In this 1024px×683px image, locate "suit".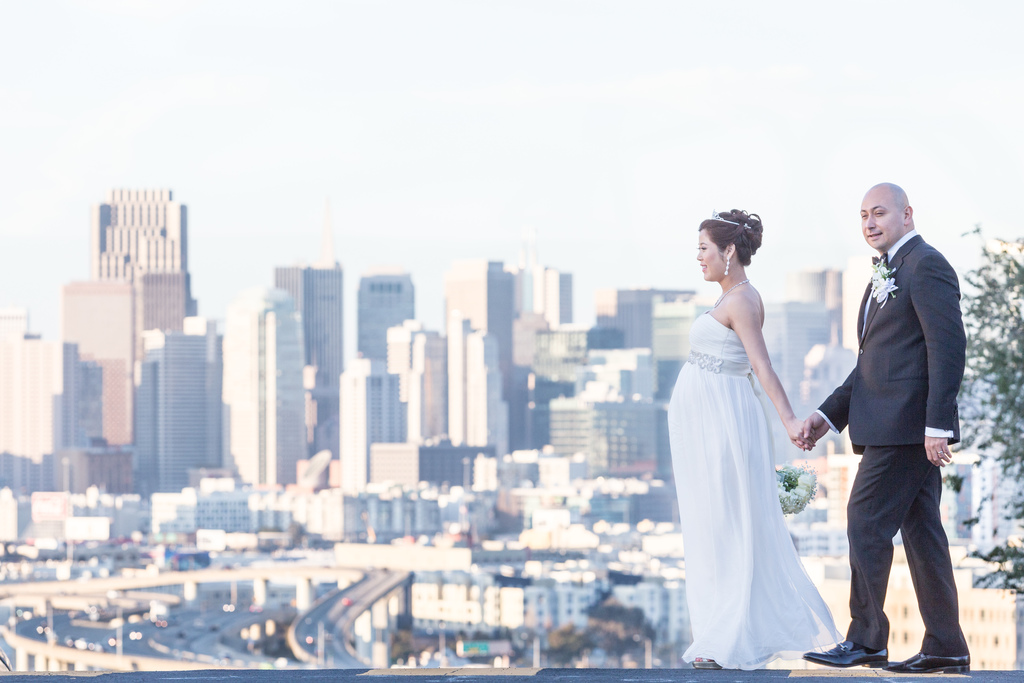
Bounding box: BBox(820, 172, 975, 682).
